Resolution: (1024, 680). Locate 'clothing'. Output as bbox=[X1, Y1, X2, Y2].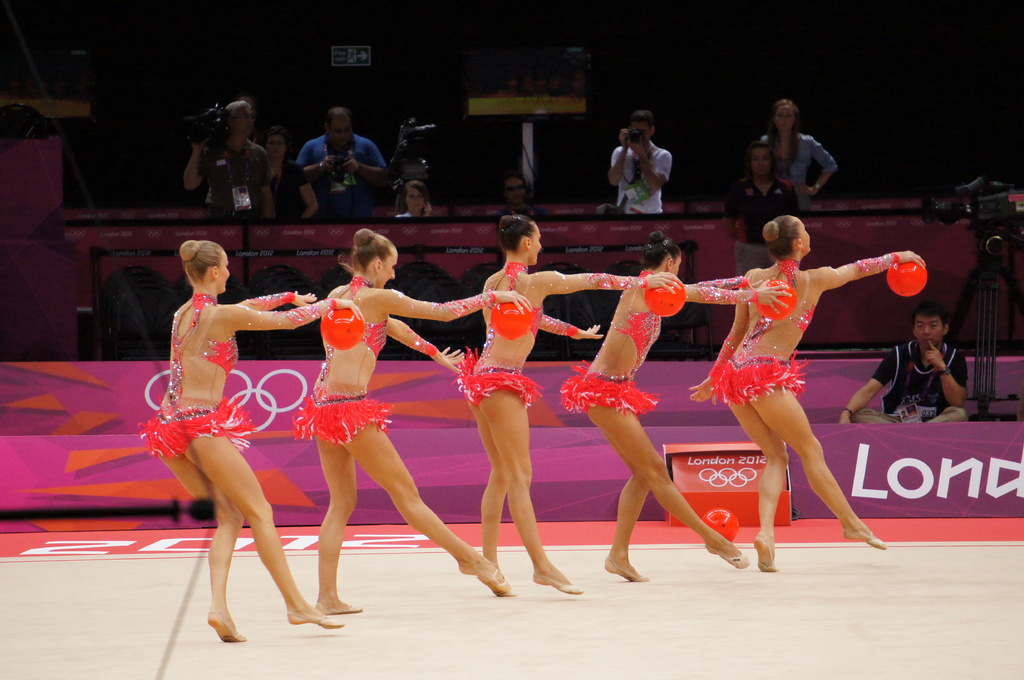
bbox=[266, 154, 311, 216].
